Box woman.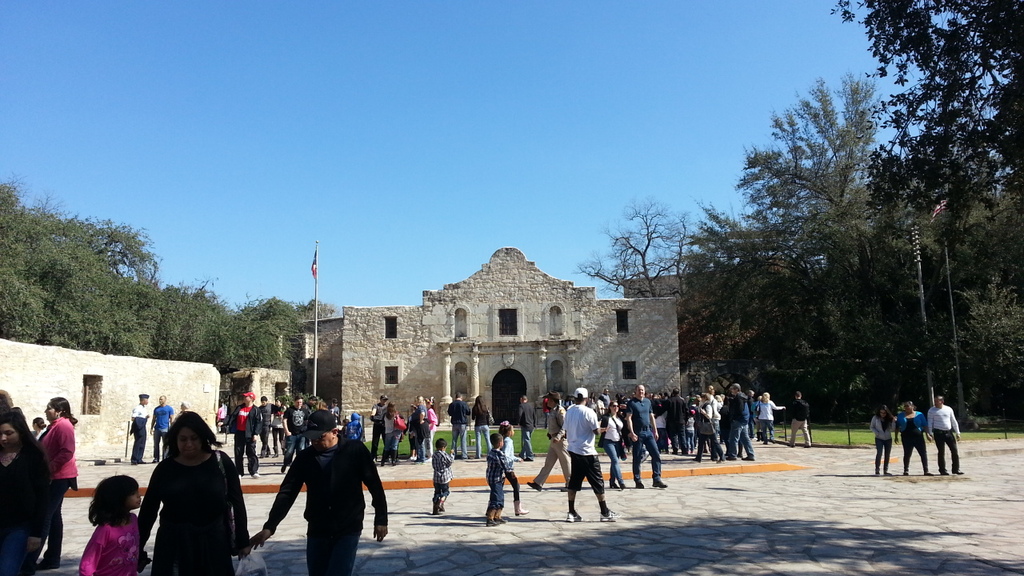
(600, 405, 626, 486).
